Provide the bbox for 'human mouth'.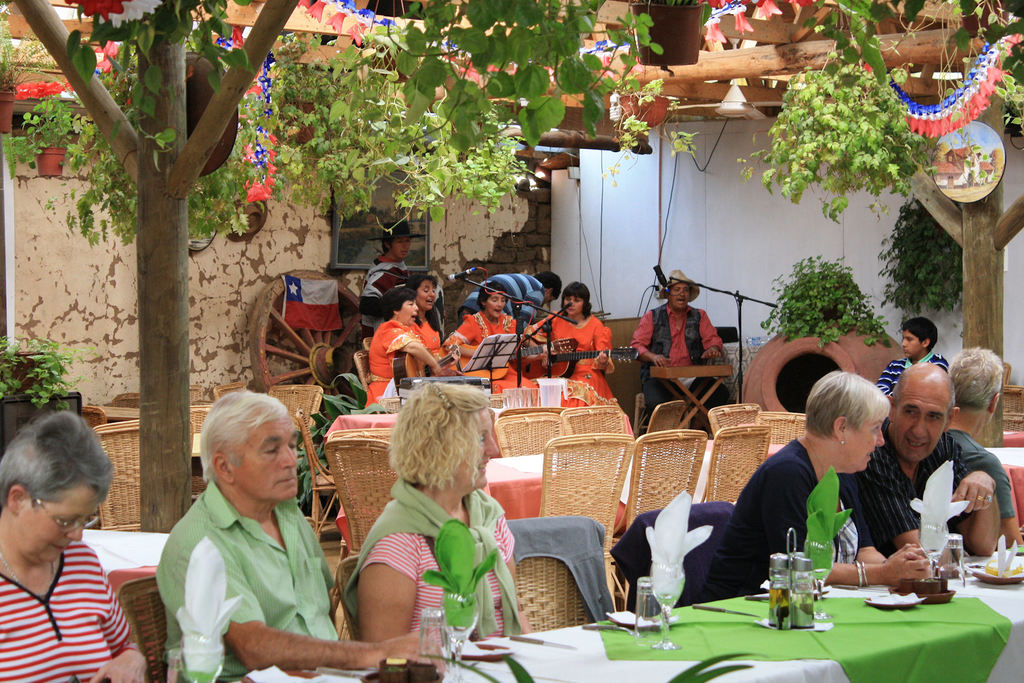
bbox=(280, 472, 294, 489).
